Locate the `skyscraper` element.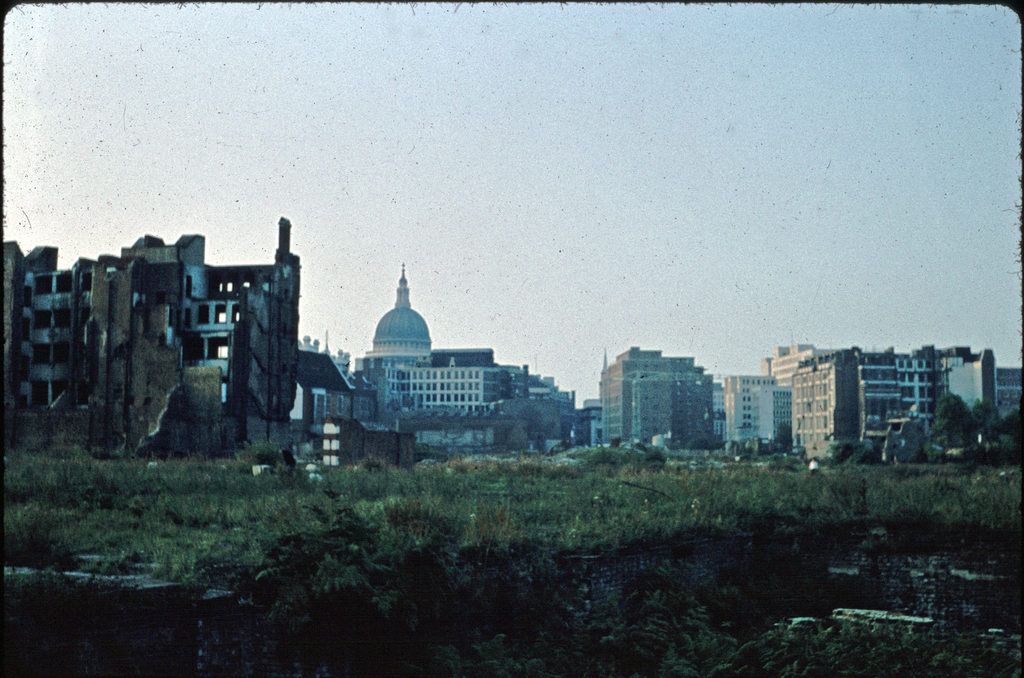
Element bbox: 0, 233, 297, 464.
